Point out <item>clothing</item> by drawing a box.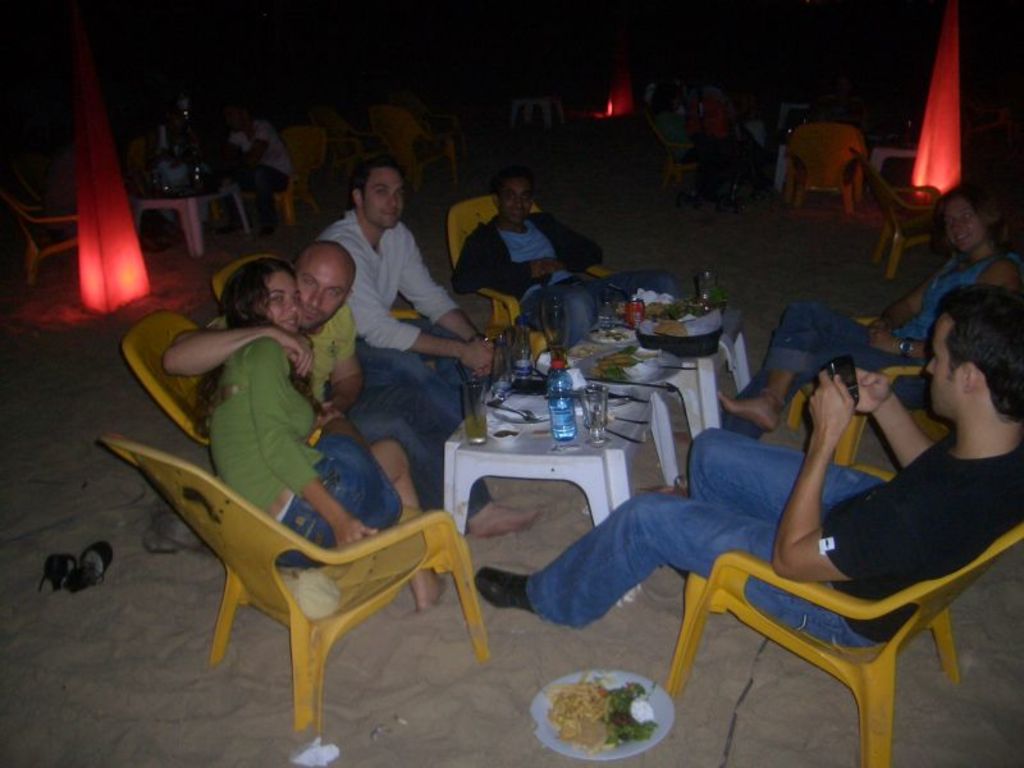
box(718, 255, 1012, 439).
